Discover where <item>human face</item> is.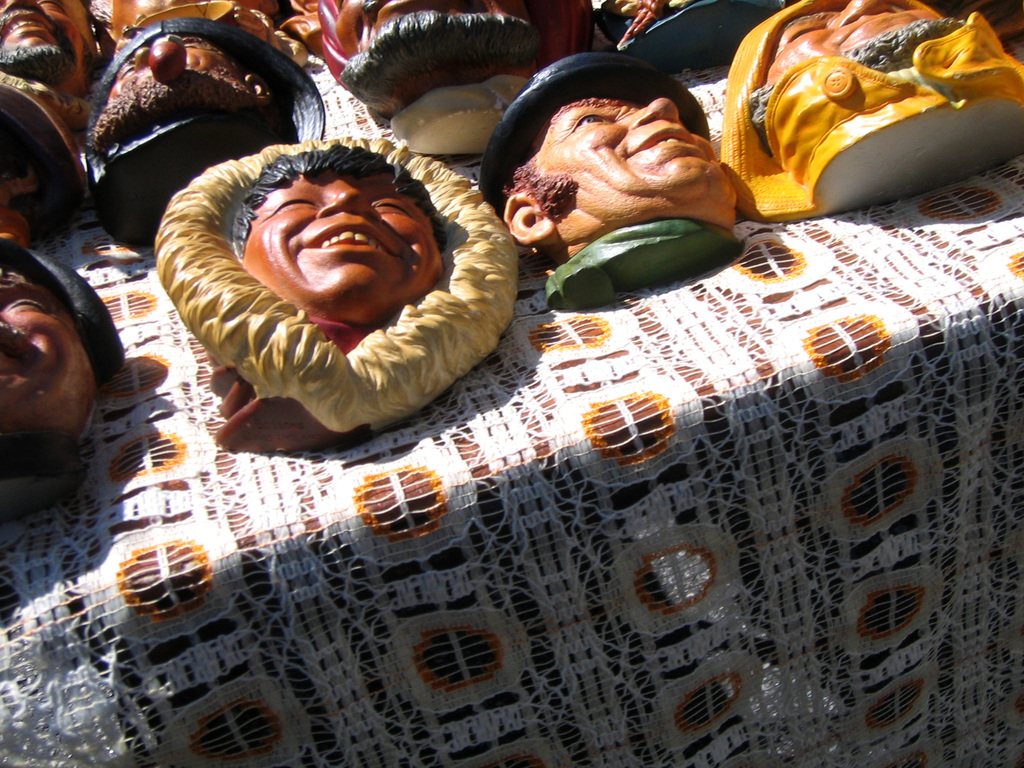
Discovered at 107,31,266,134.
